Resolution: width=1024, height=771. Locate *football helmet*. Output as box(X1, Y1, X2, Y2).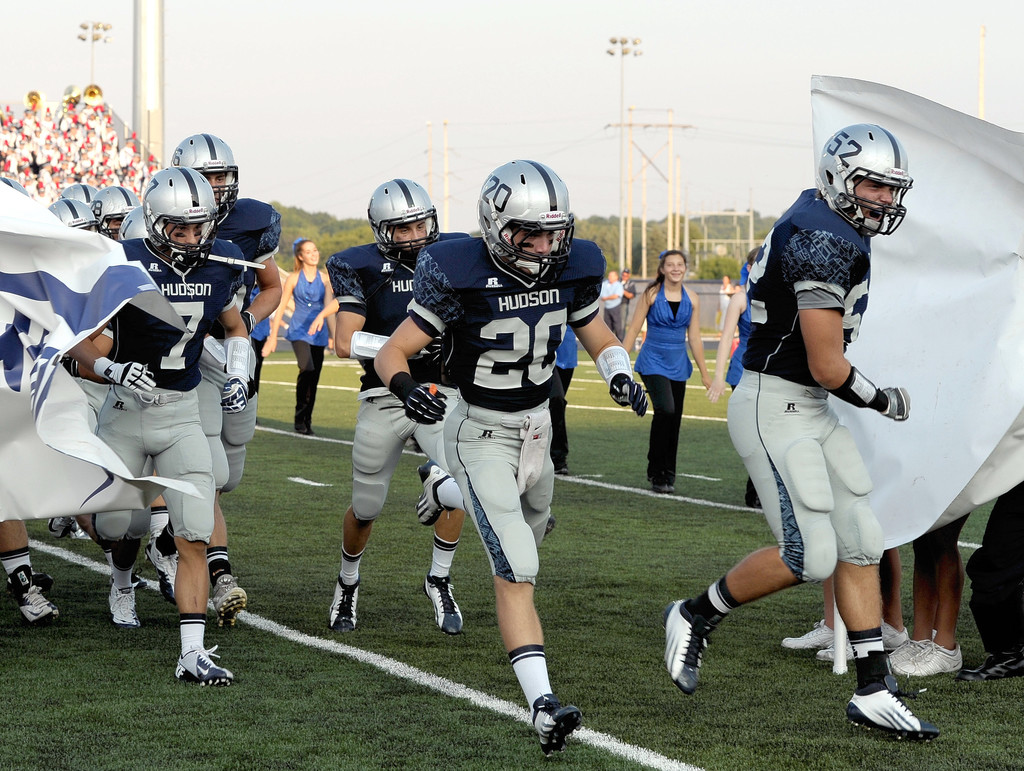
box(59, 183, 100, 211).
